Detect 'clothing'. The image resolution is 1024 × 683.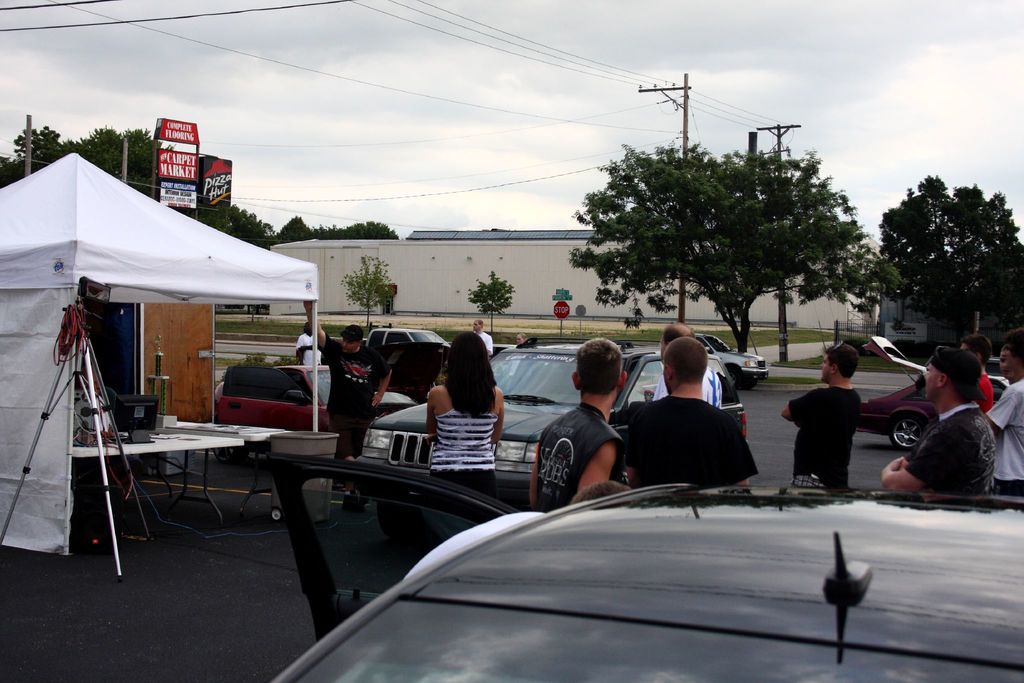
left=538, top=406, right=625, bottom=516.
